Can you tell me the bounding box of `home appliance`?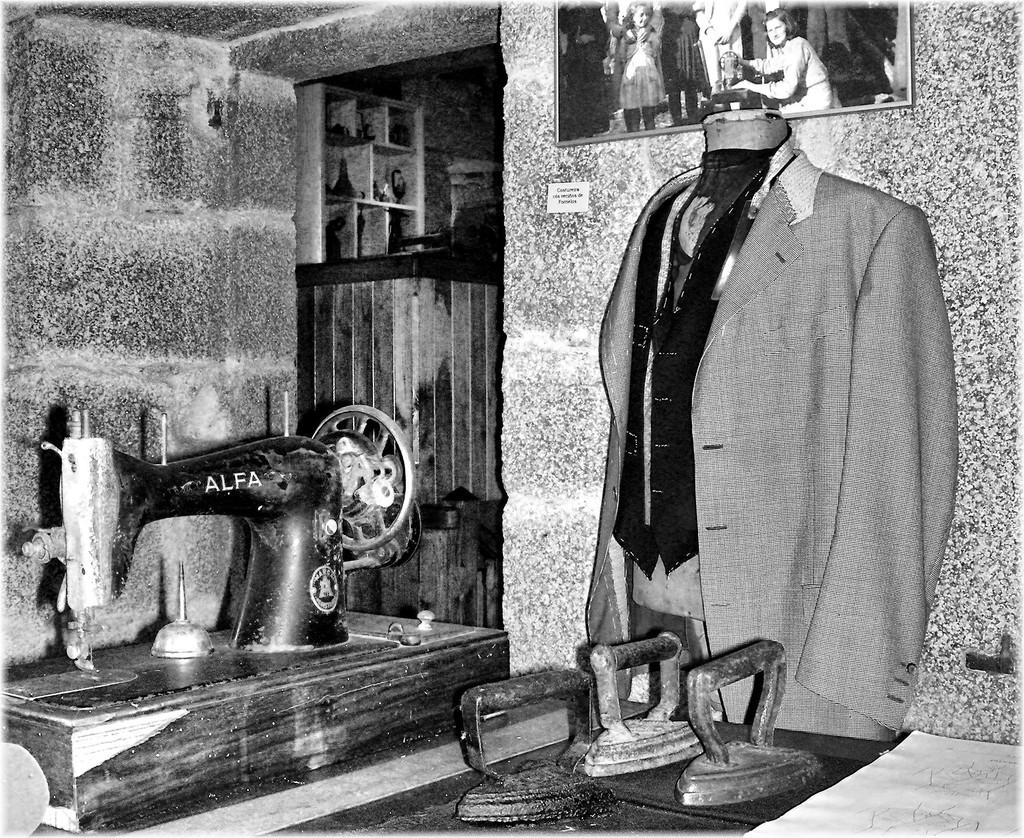
crop(675, 640, 824, 805).
